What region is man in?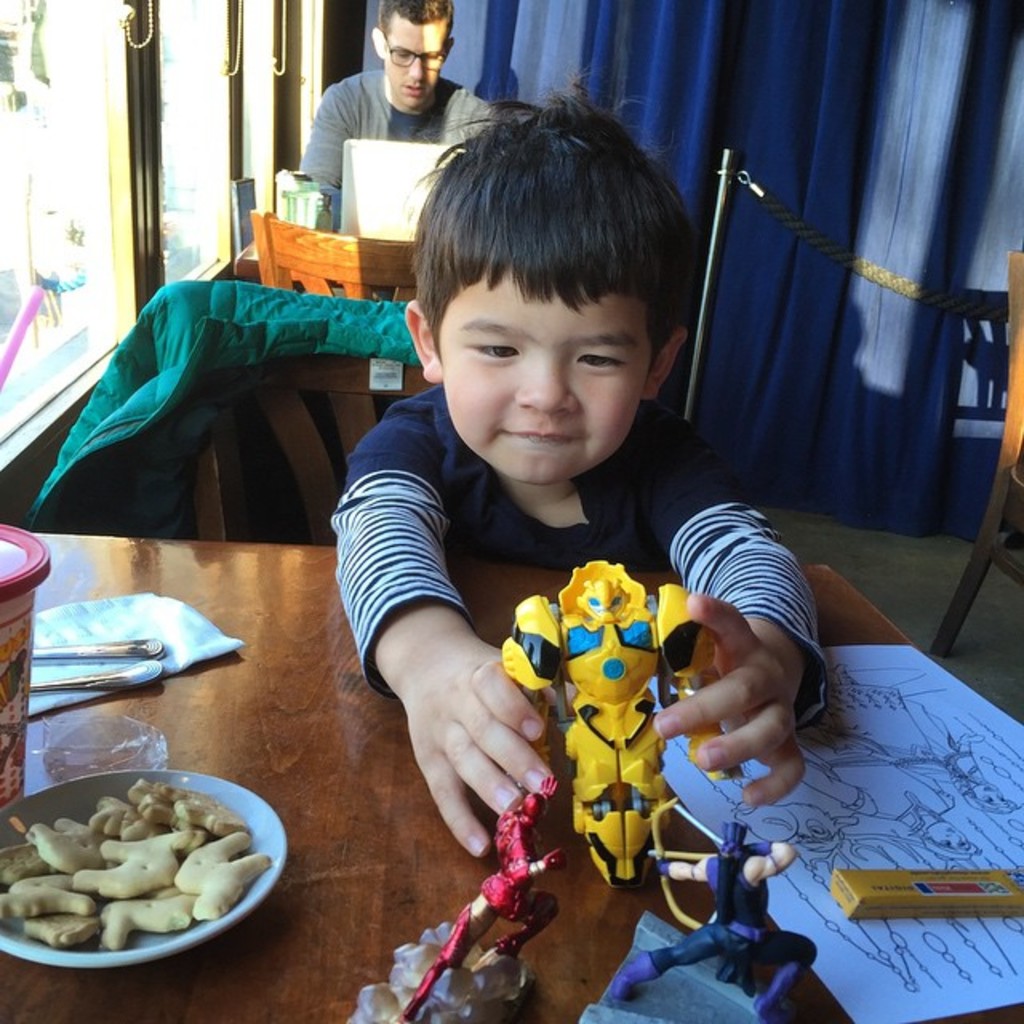
x1=286, y1=16, x2=485, y2=210.
